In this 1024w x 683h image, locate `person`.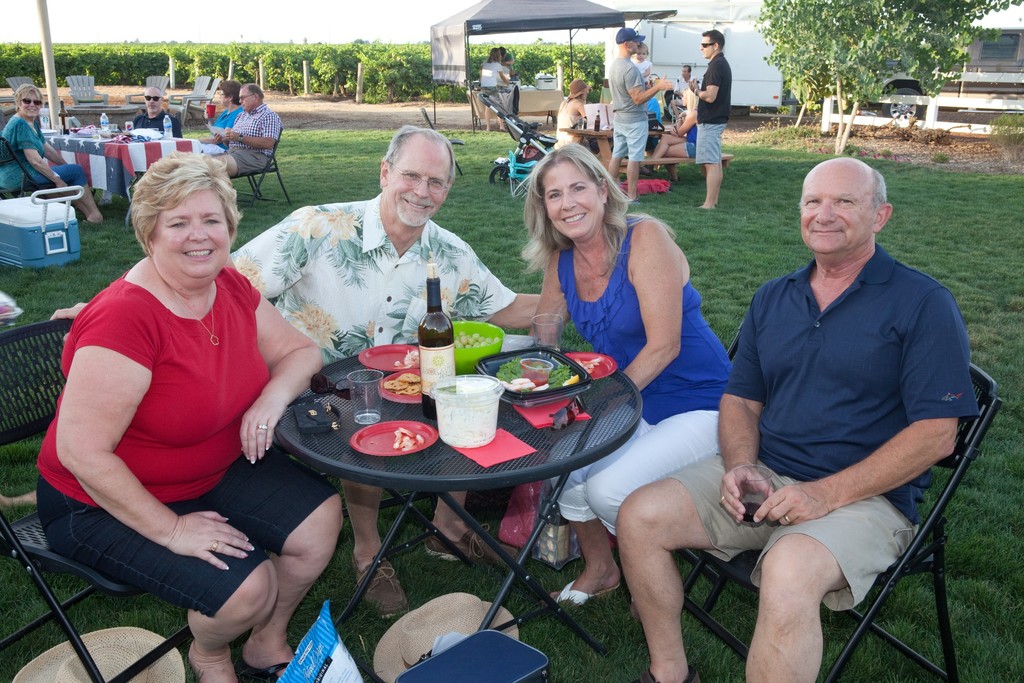
Bounding box: [left=688, top=30, right=733, bottom=209].
